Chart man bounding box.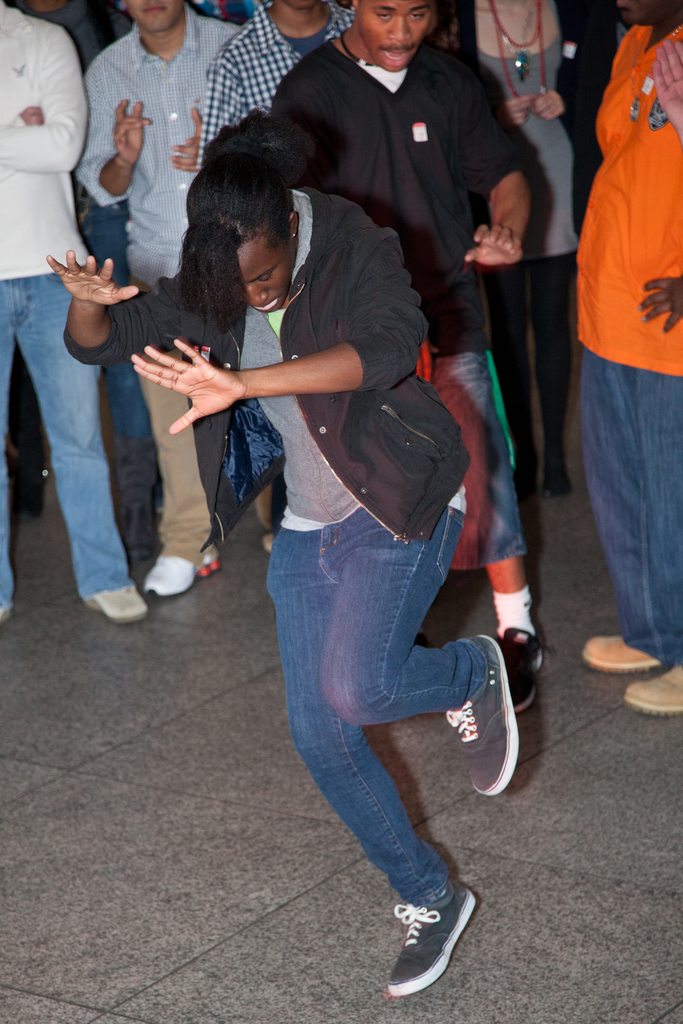
Charted: <bbox>66, 0, 263, 603</bbox>.
